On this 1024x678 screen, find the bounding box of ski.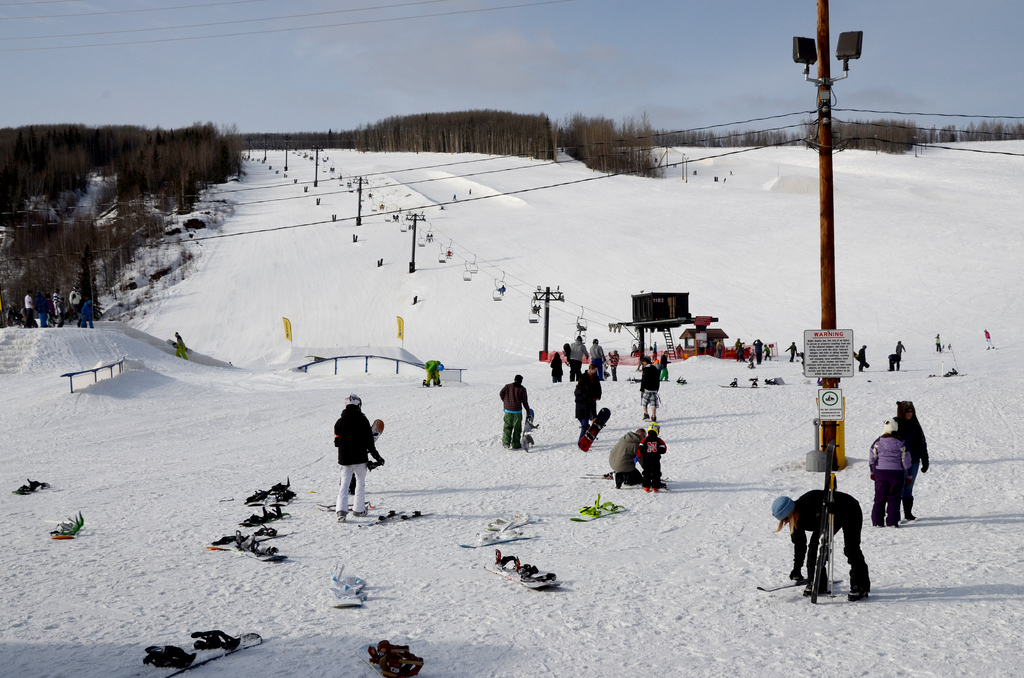
Bounding box: left=15, top=476, right=45, bottom=496.
